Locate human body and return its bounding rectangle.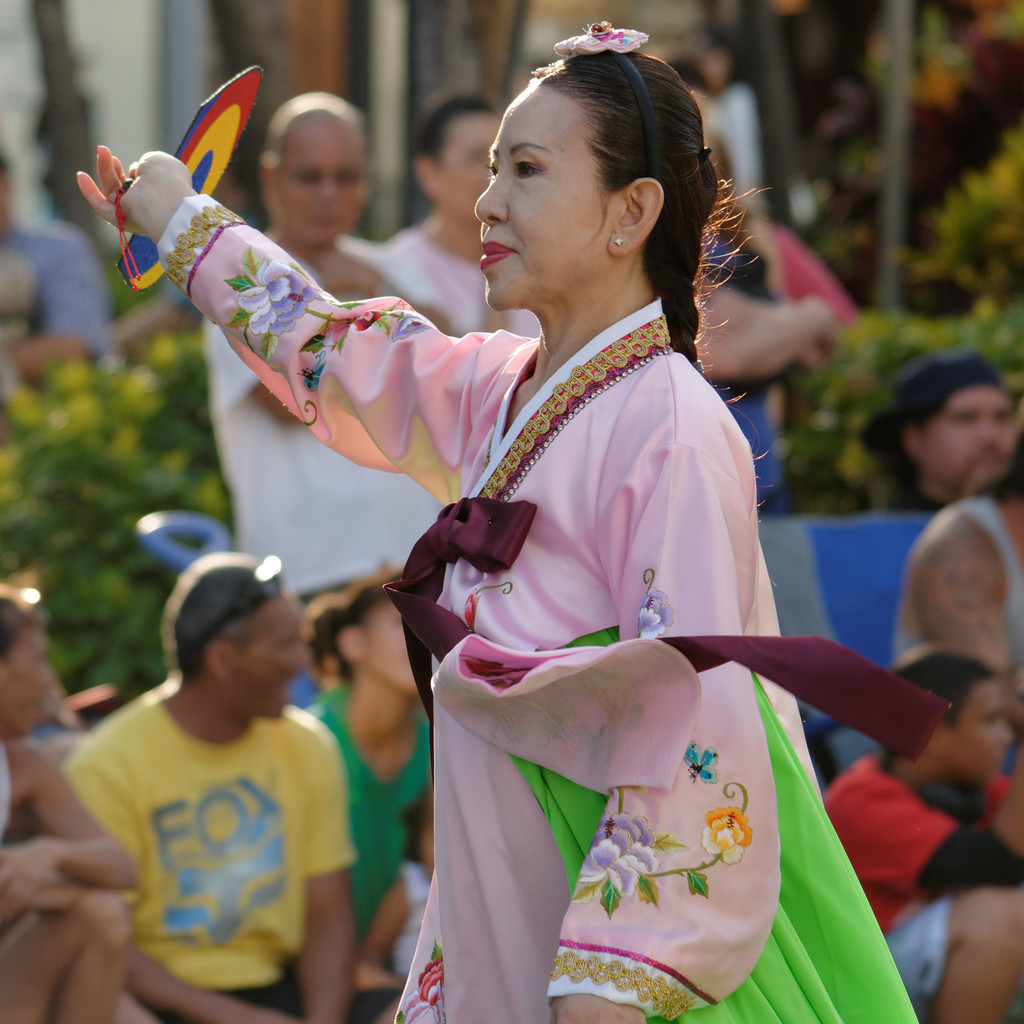
Rect(305, 560, 449, 998).
